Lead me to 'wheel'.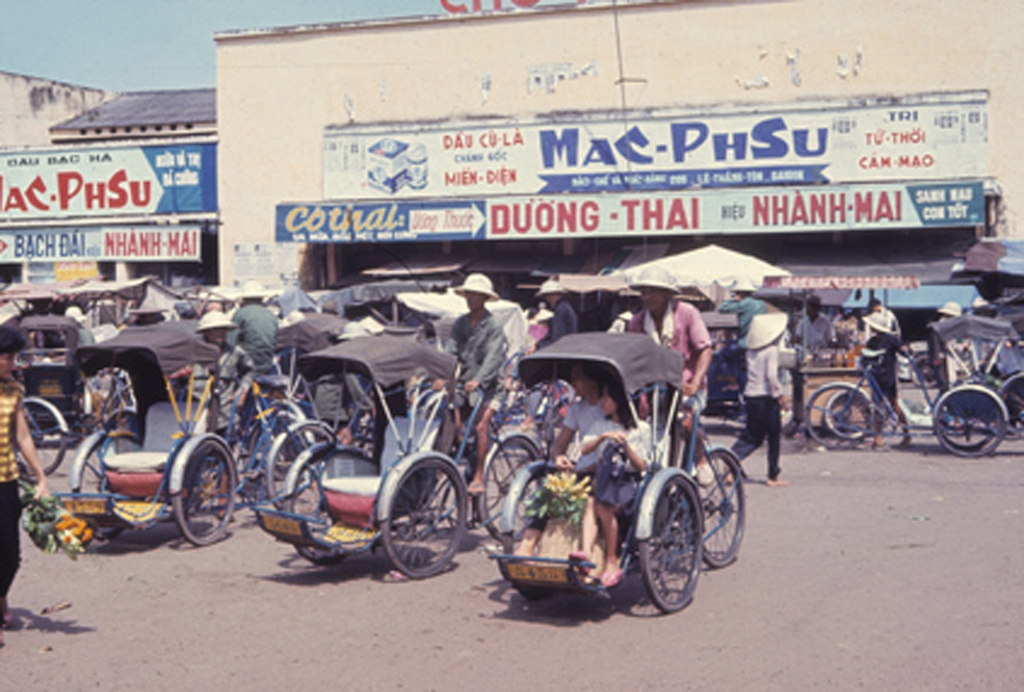
Lead to Rect(914, 355, 932, 389).
